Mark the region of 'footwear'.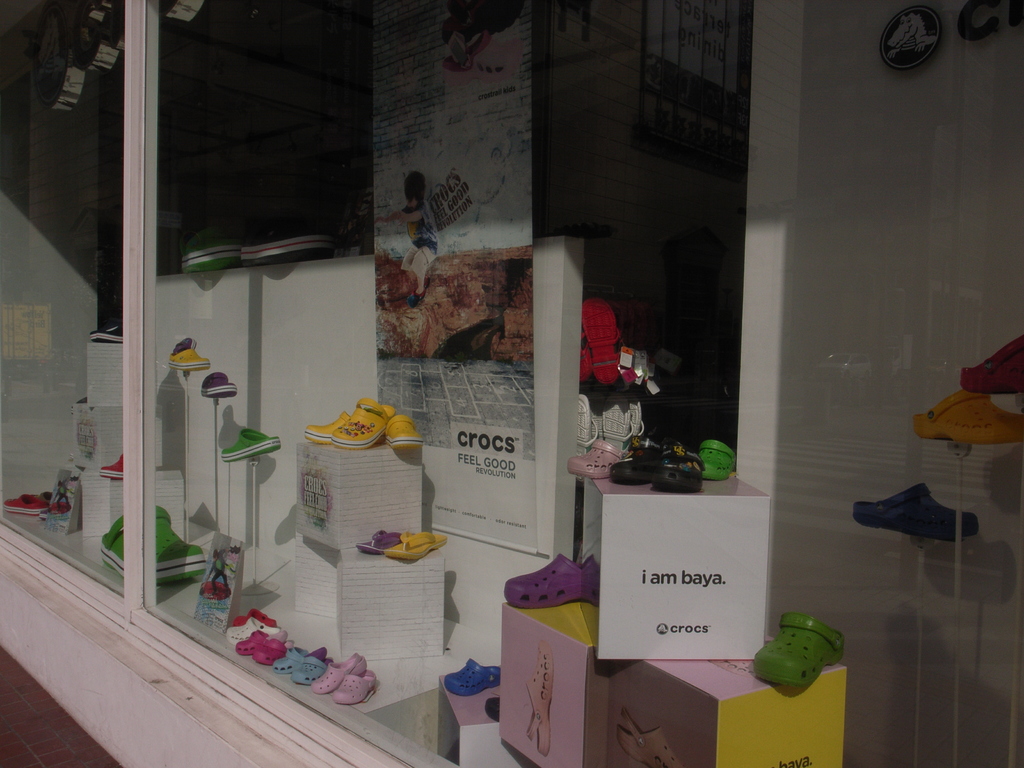
Region: 220 429 279 463.
